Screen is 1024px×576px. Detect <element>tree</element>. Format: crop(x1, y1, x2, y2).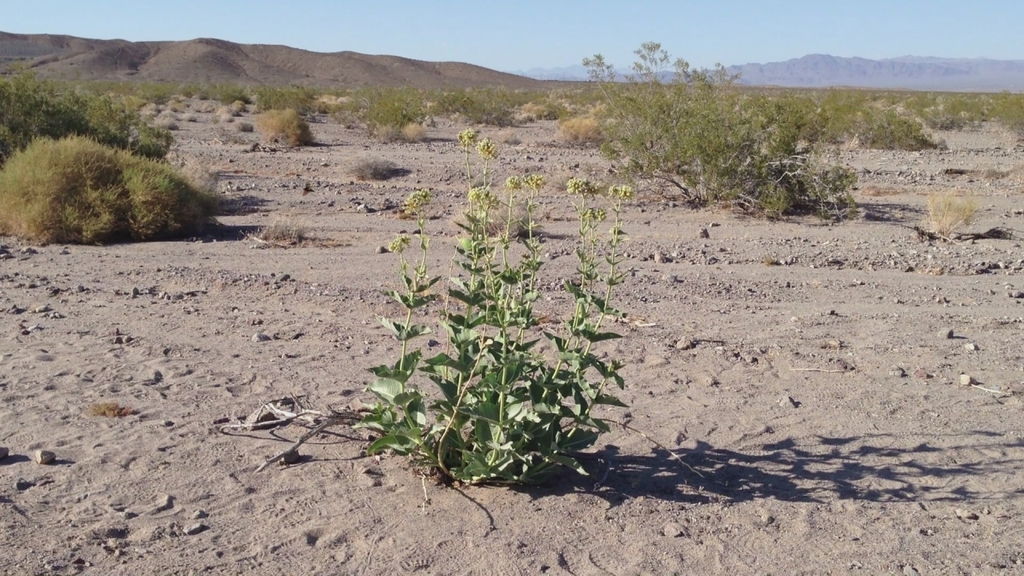
crop(588, 42, 858, 223).
